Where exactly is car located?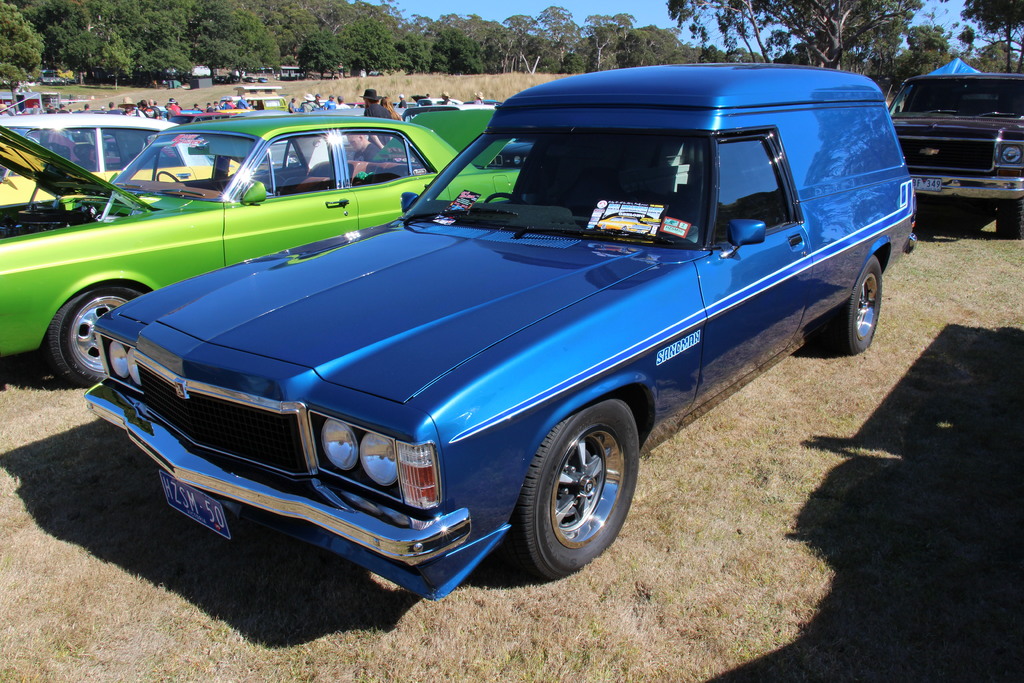
Its bounding box is bbox(0, 111, 237, 206).
